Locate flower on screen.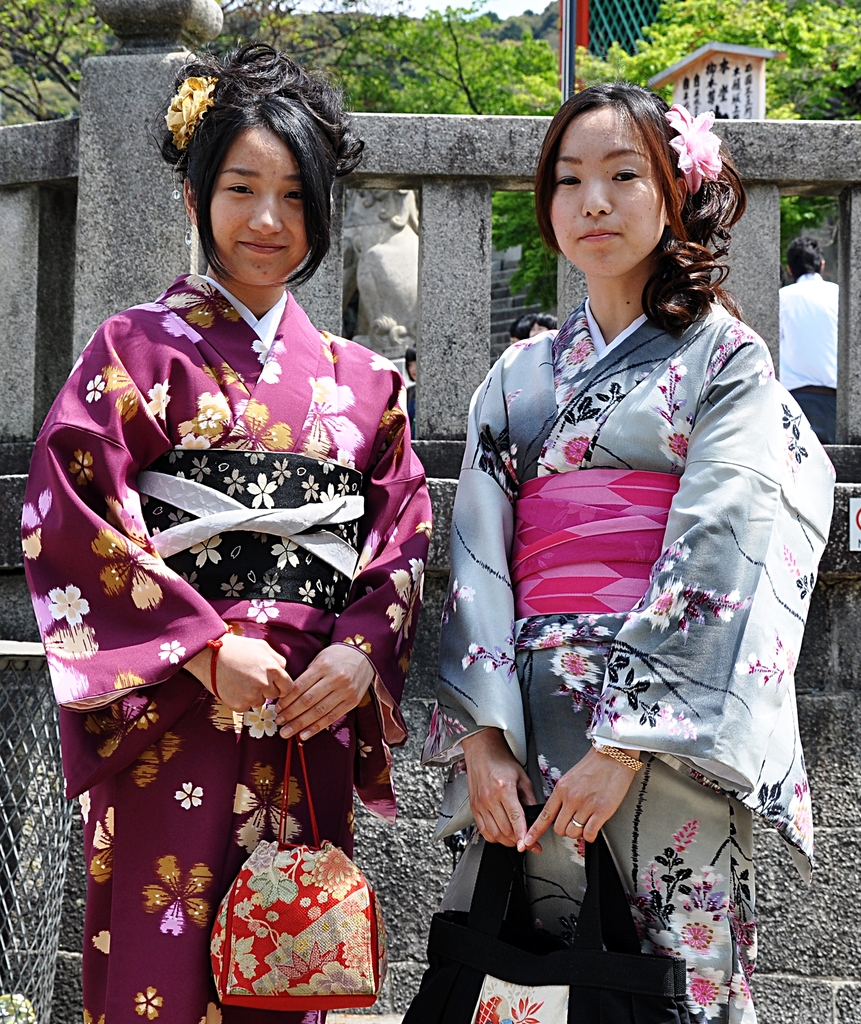
On screen at [248,474,276,510].
